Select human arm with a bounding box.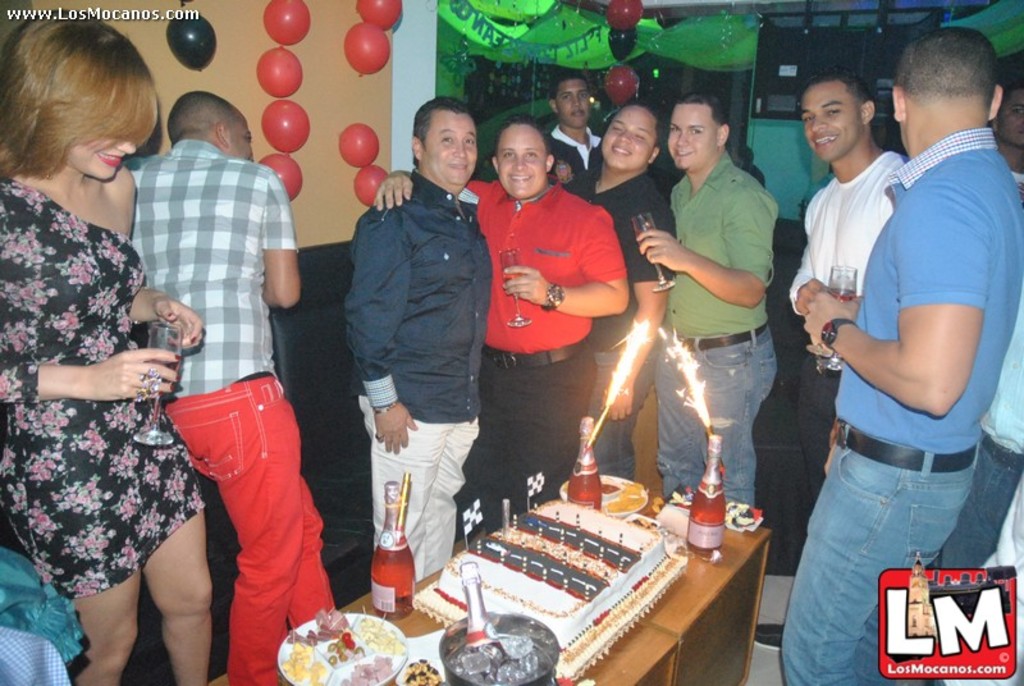
pyautogui.locateOnScreen(602, 200, 678, 424).
